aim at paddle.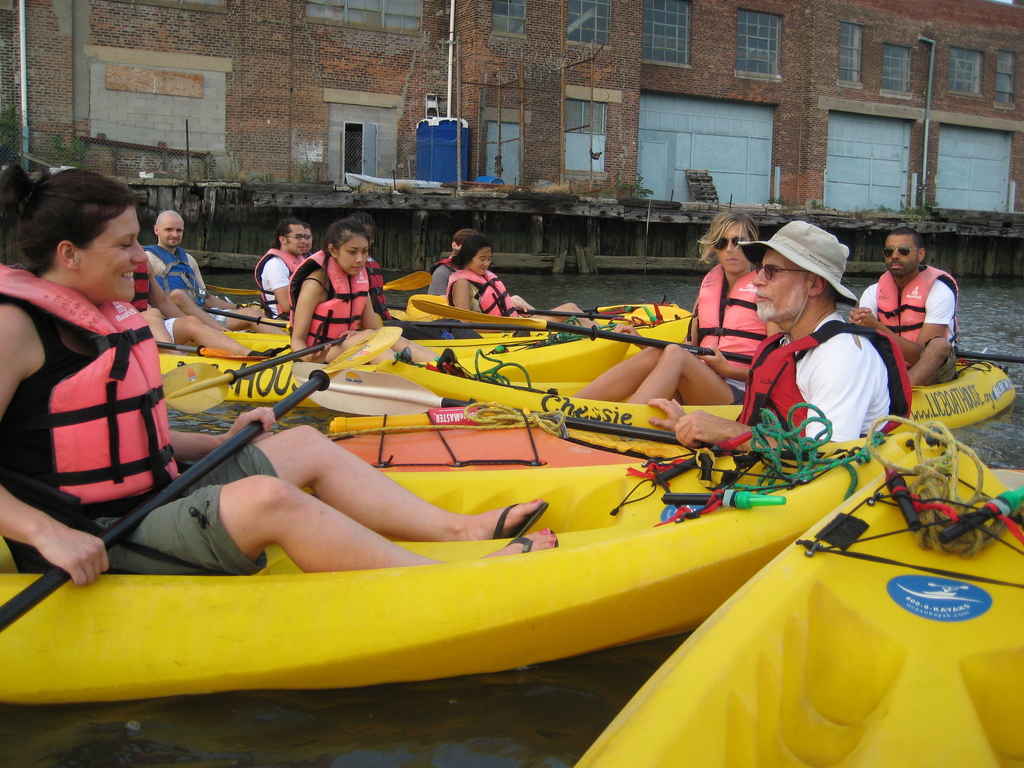
Aimed at 0 324 403 632.
